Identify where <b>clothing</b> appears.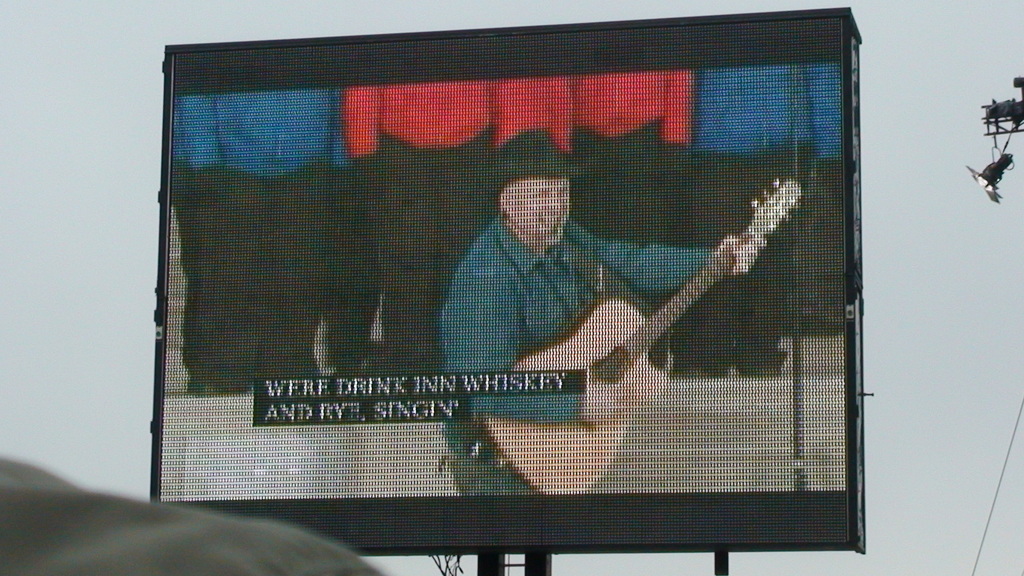
Appears at (x1=166, y1=94, x2=349, y2=398).
